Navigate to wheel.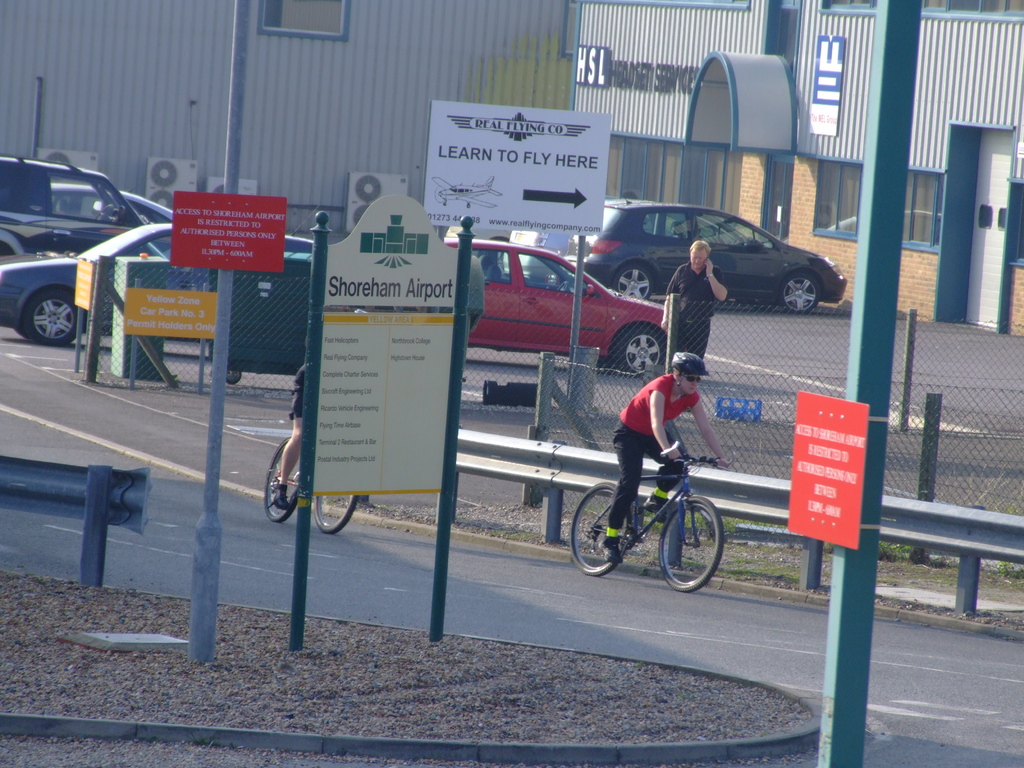
Navigation target: select_region(611, 266, 656, 307).
